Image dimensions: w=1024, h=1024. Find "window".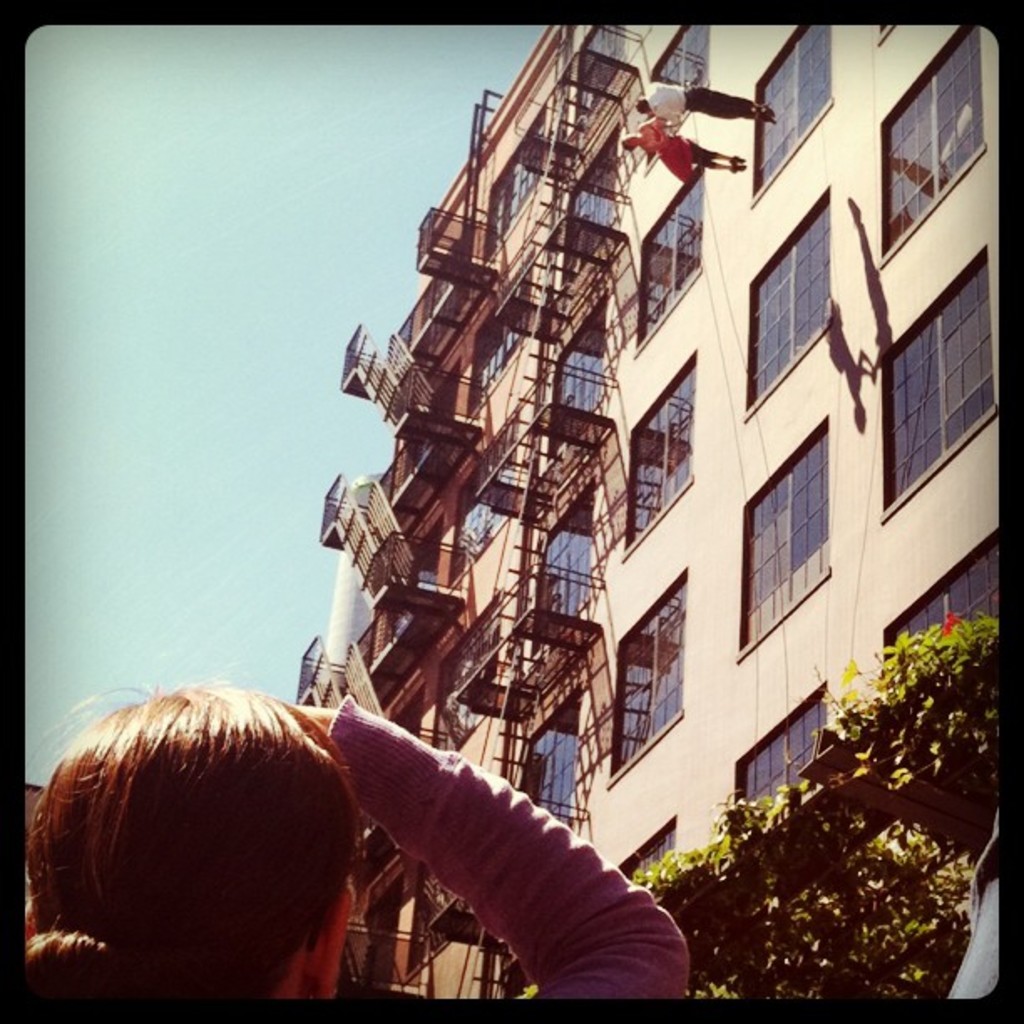
[644,23,706,166].
